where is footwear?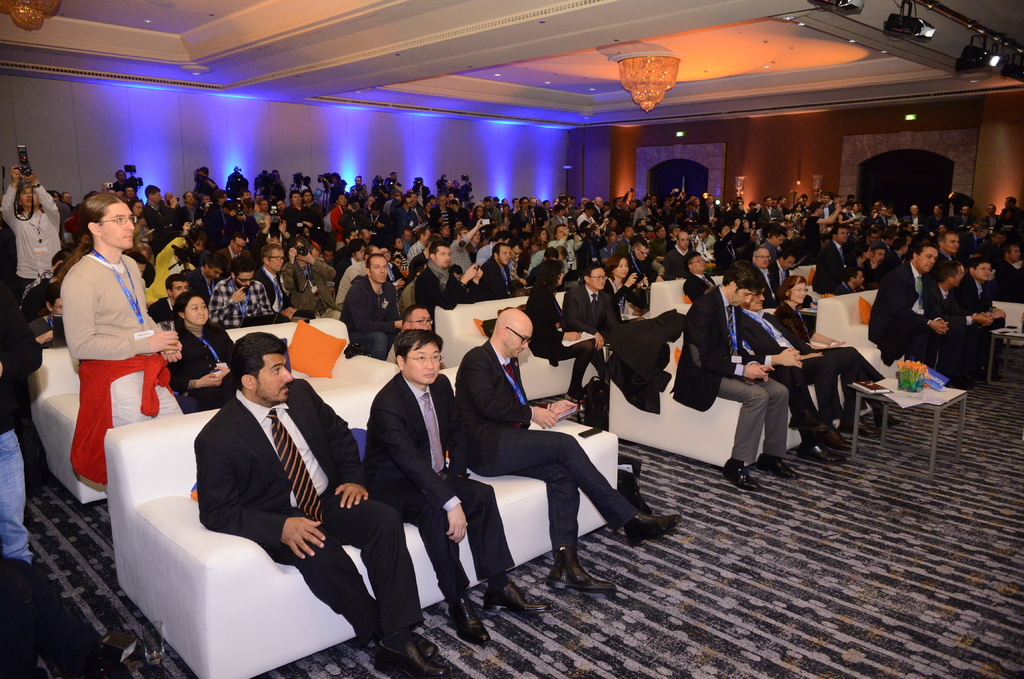
(757,450,799,477).
